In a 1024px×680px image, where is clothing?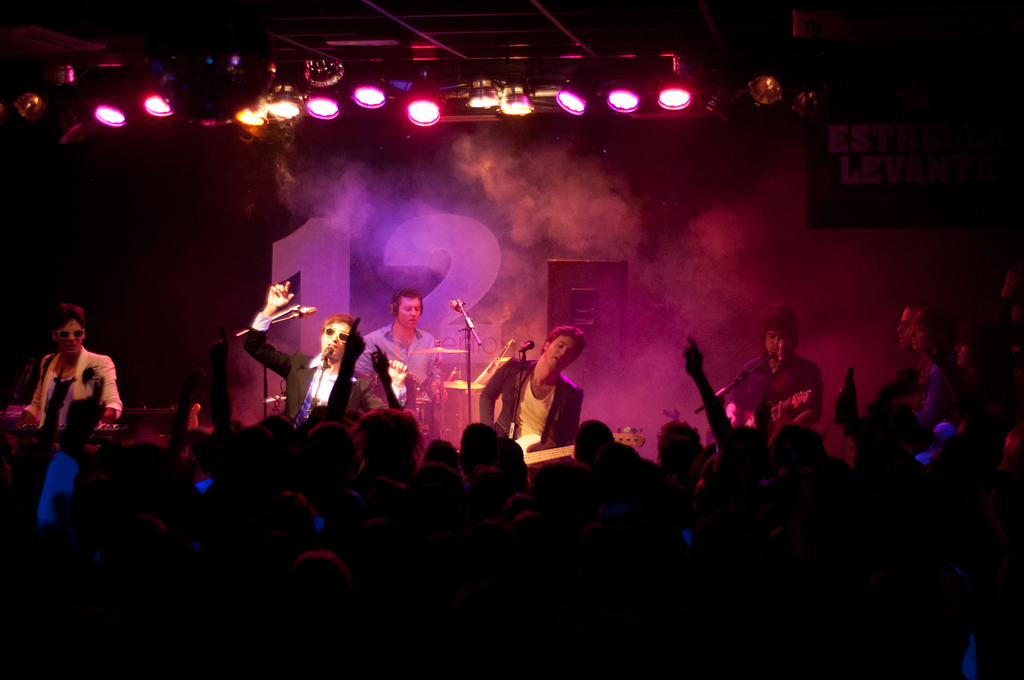
Rect(244, 311, 394, 429).
